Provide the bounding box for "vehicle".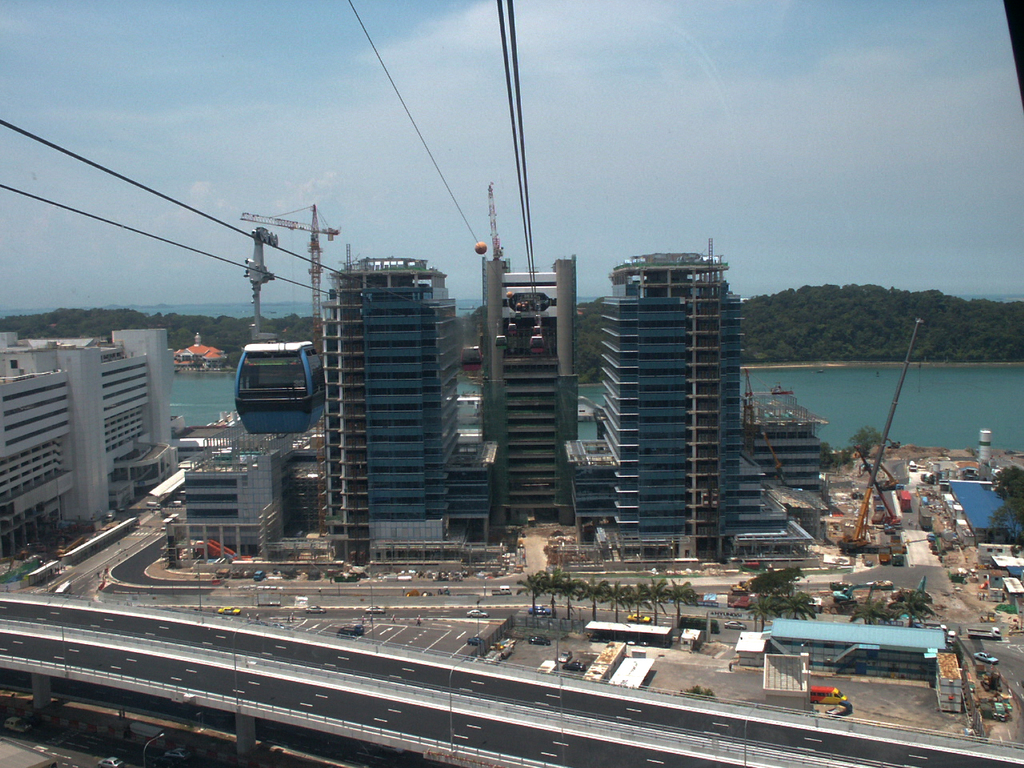
726:618:748:630.
